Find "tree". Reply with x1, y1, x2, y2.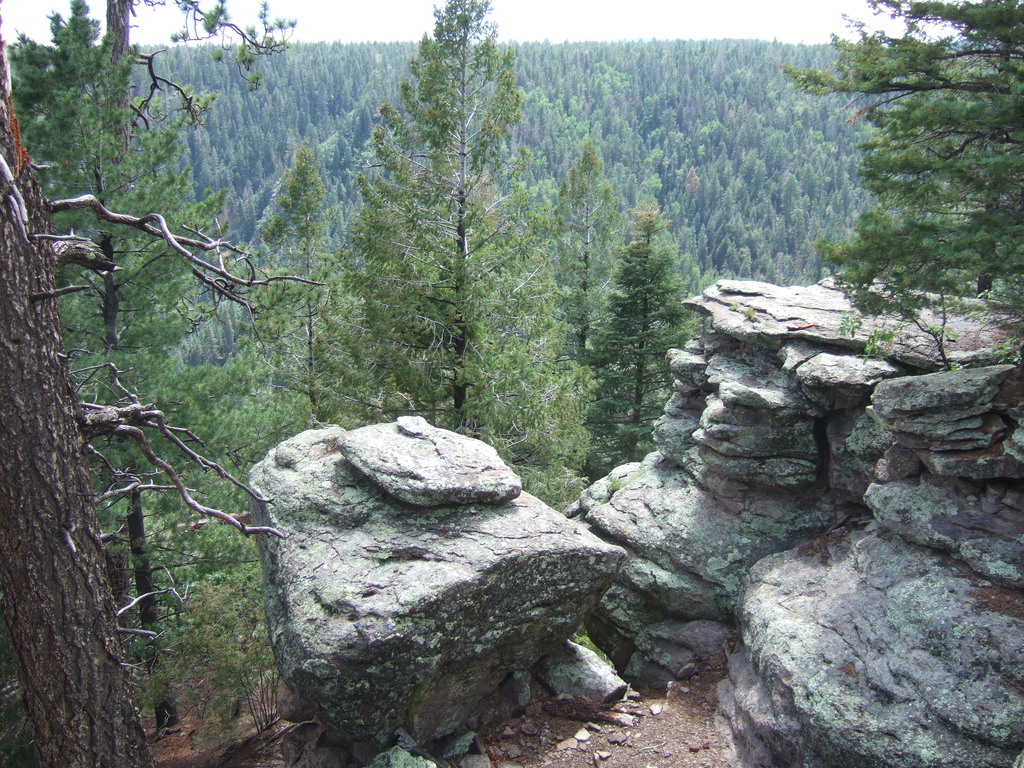
233, 140, 352, 419.
